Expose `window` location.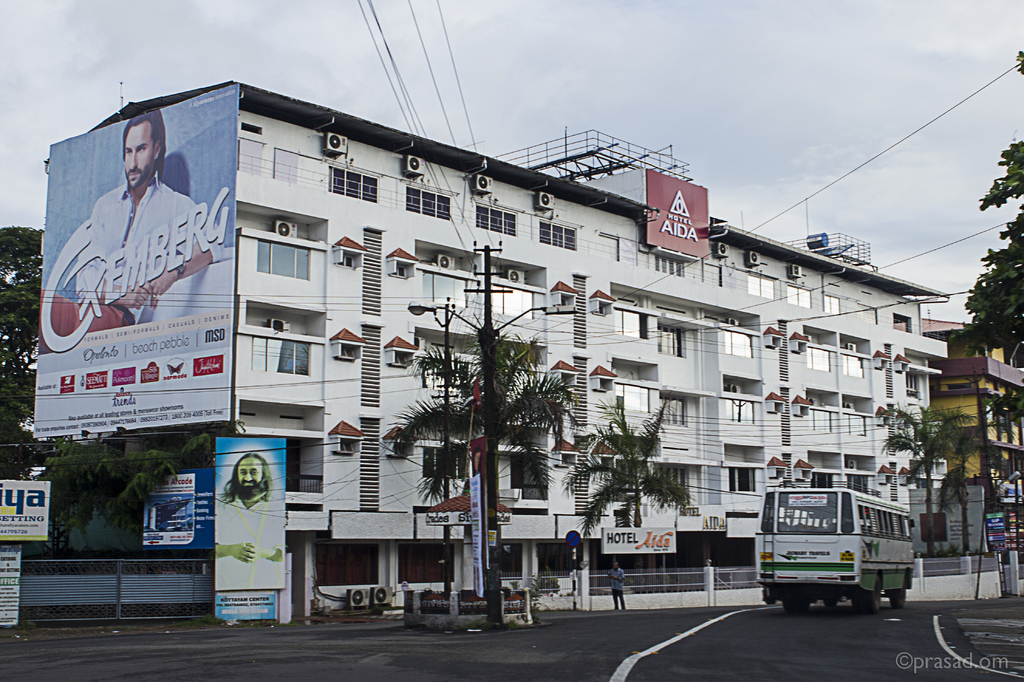
Exposed at {"x1": 652, "y1": 254, "x2": 687, "y2": 277}.
